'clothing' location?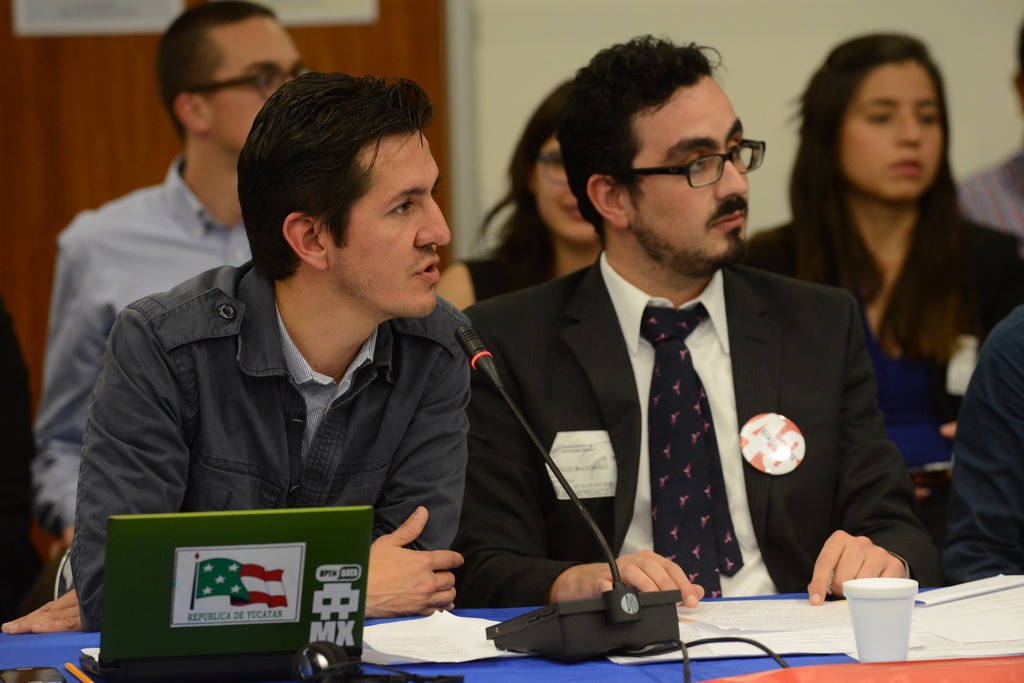
457 241 562 299
